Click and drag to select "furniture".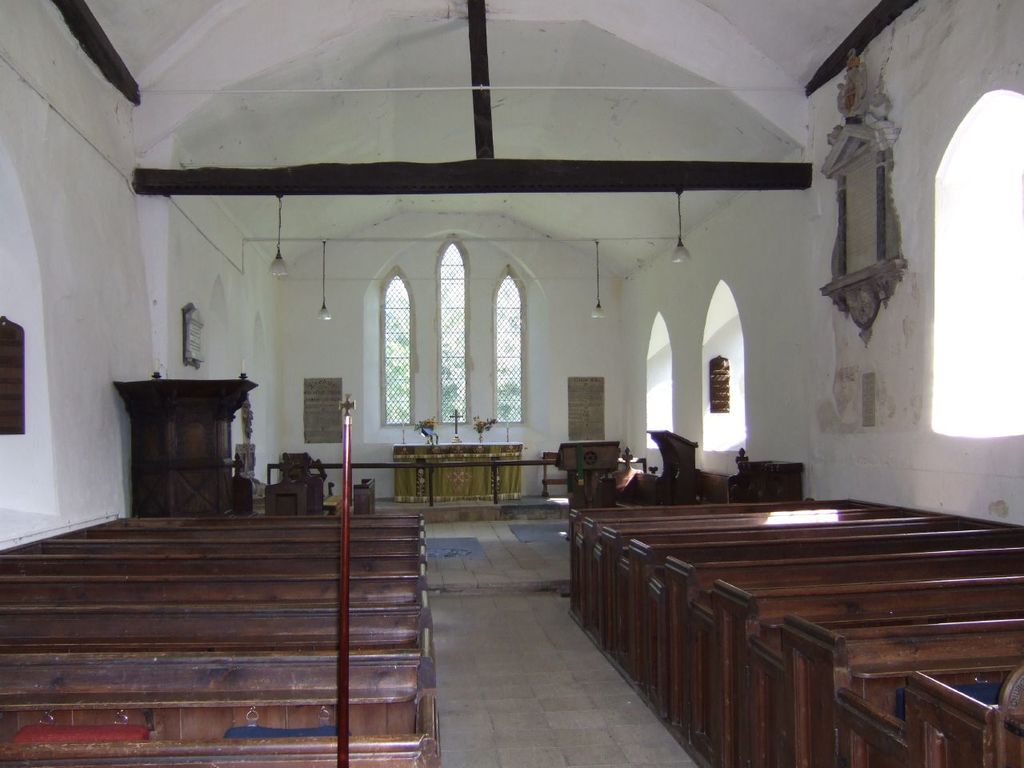
Selection: BBox(394, 442, 521, 502).
